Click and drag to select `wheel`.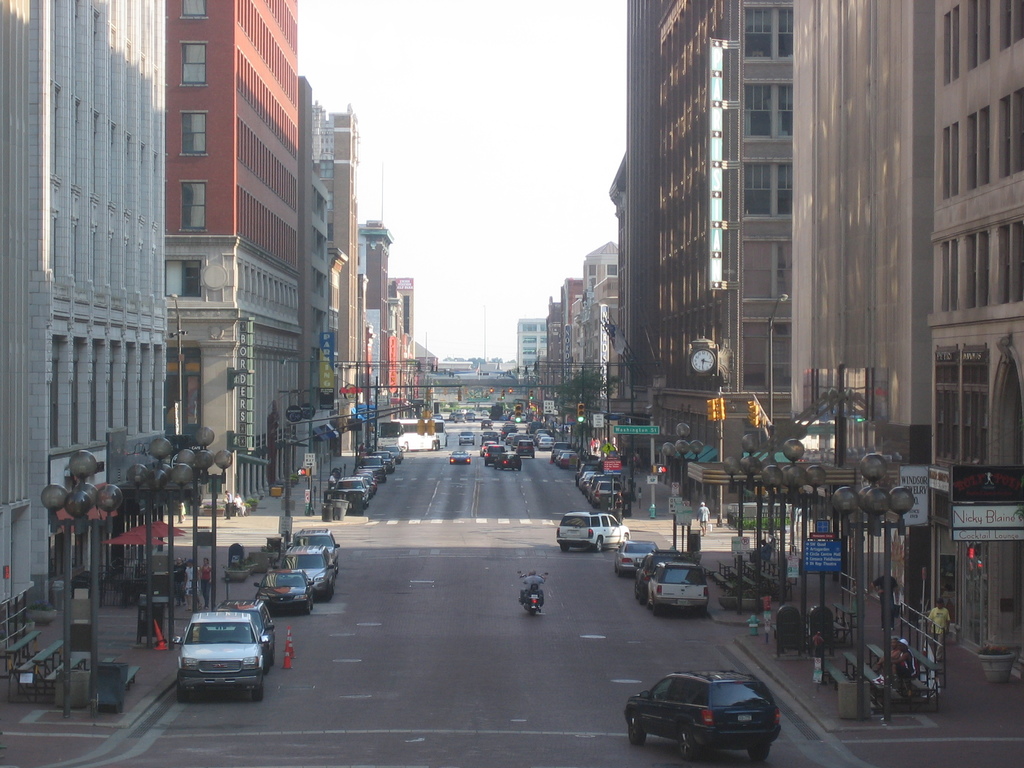
Selection: [624, 534, 629, 541].
